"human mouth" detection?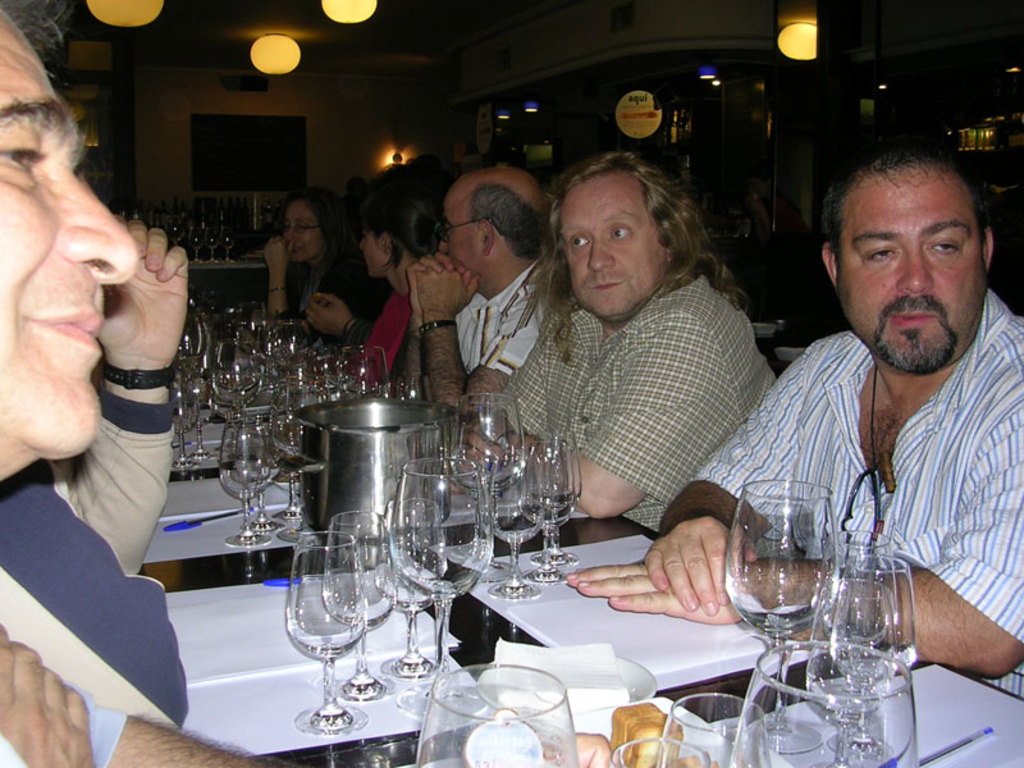
l=886, t=294, r=945, b=332
